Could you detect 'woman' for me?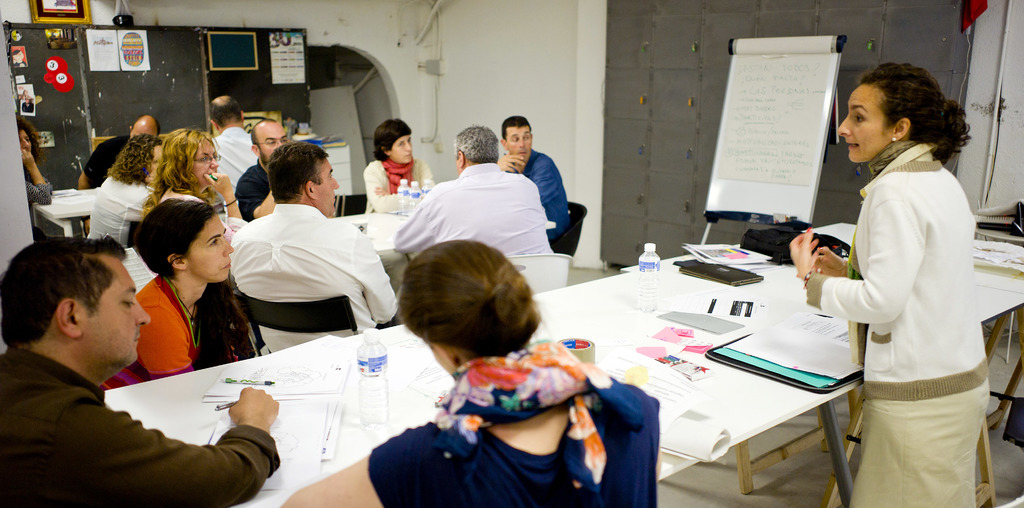
Detection result: left=110, top=186, right=257, bottom=386.
